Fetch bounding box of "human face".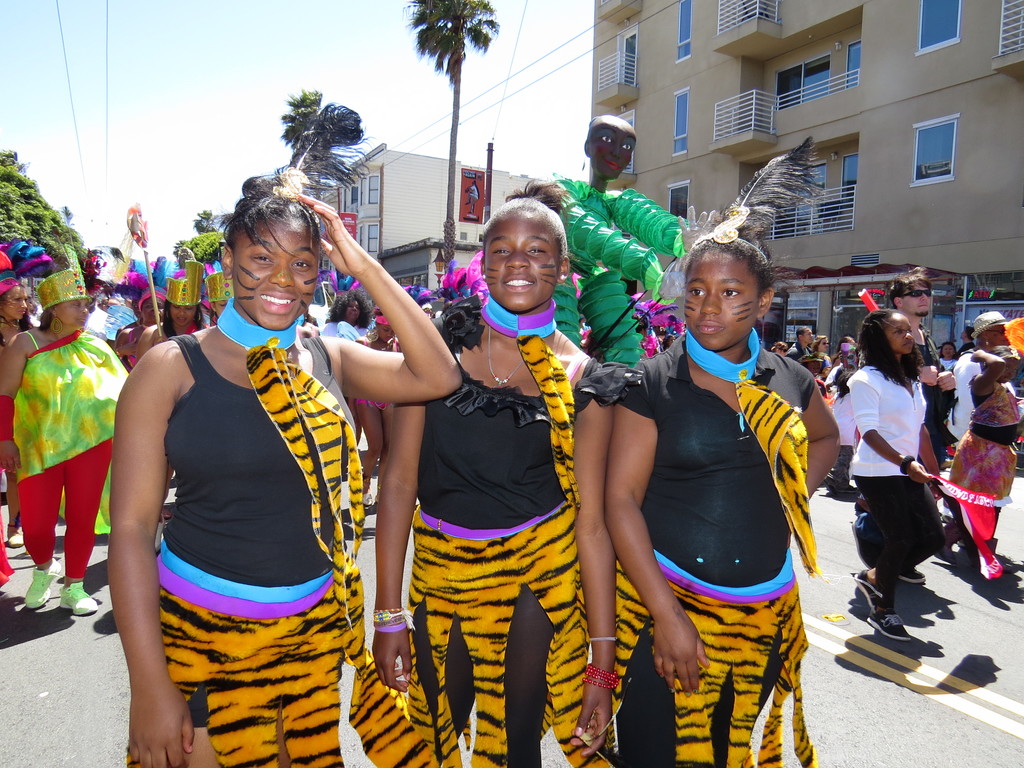
Bbox: l=171, t=305, r=196, b=326.
